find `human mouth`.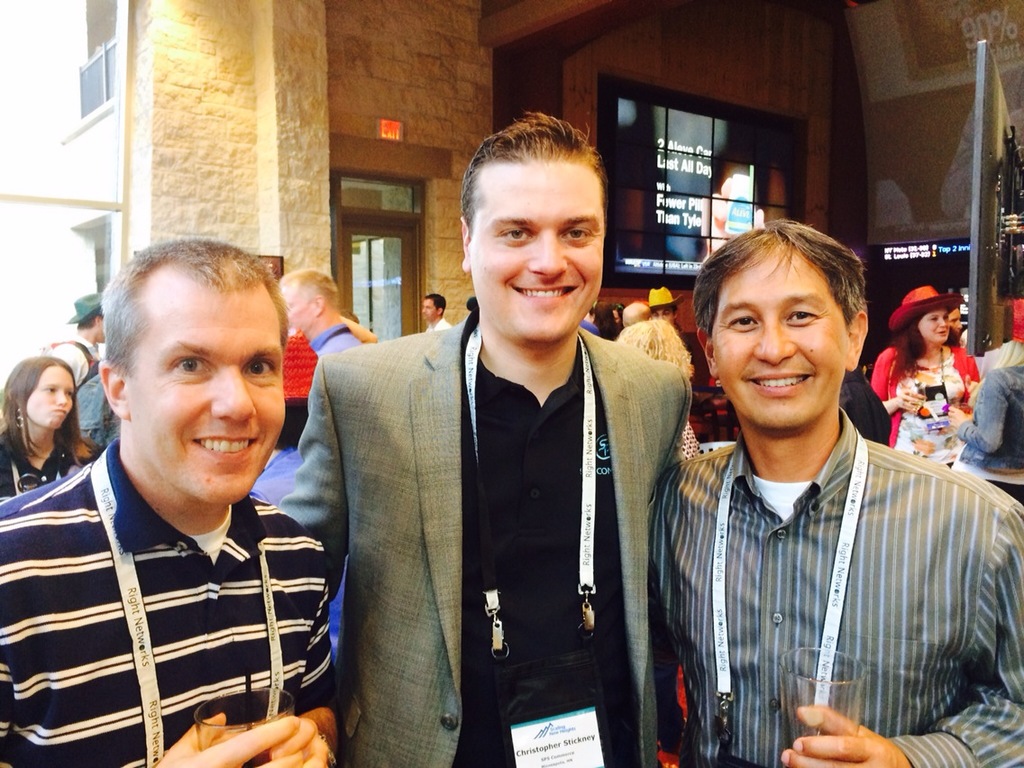
bbox=[50, 409, 65, 412].
